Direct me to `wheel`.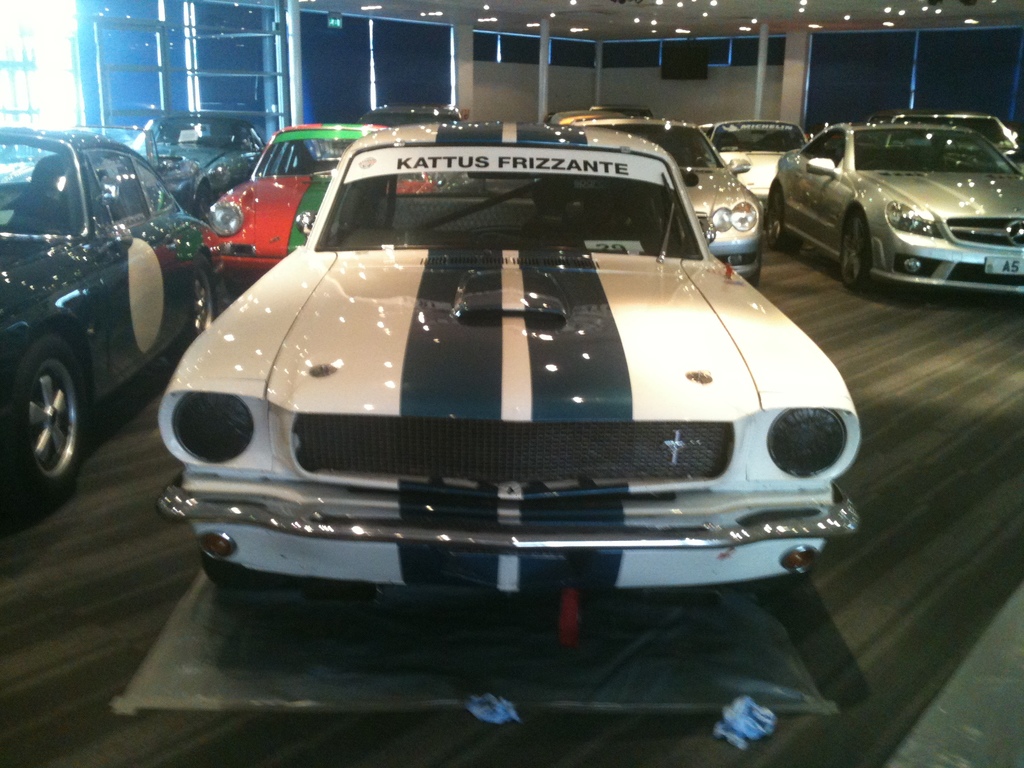
Direction: l=0, t=328, r=88, b=506.
